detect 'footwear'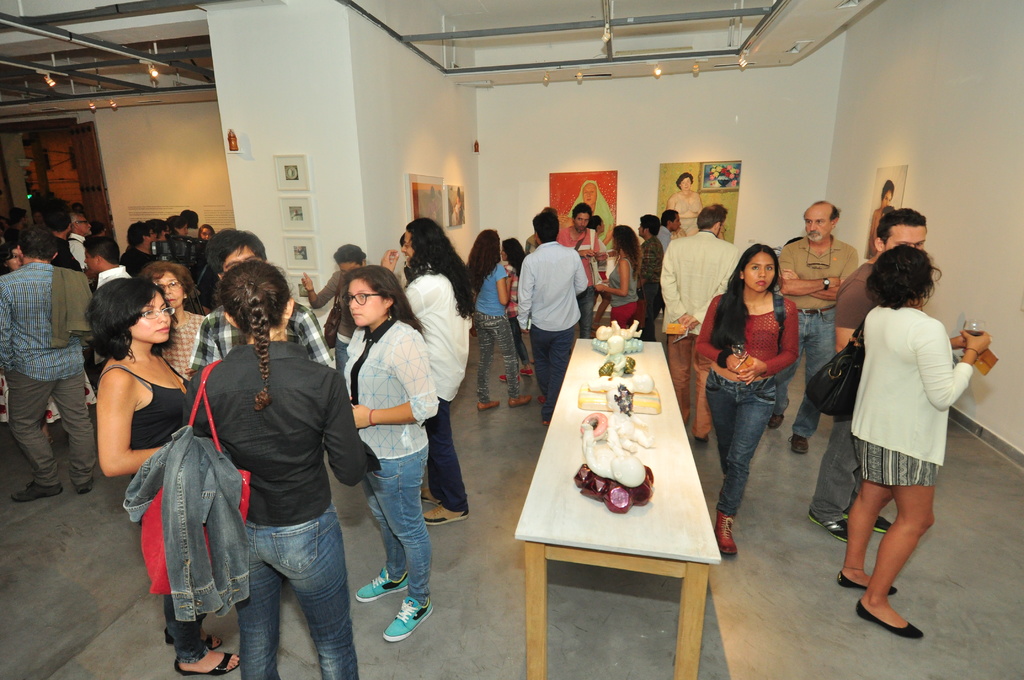
rect(168, 646, 244, 675)
